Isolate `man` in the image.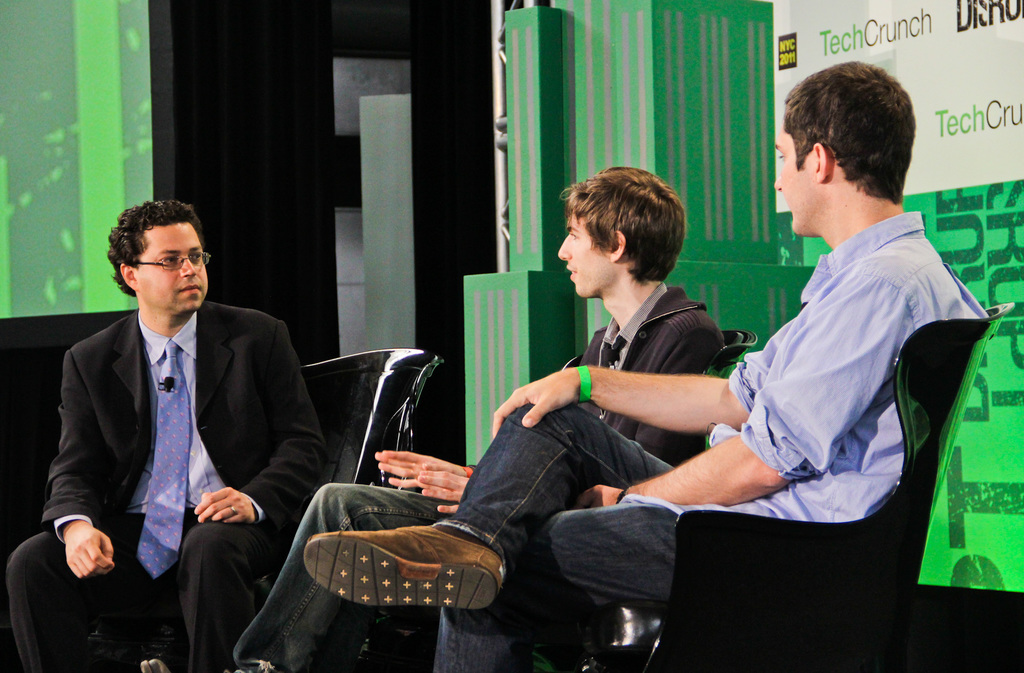
Isolated region: (x1=133, y1=166, x2=728, y2=672).
